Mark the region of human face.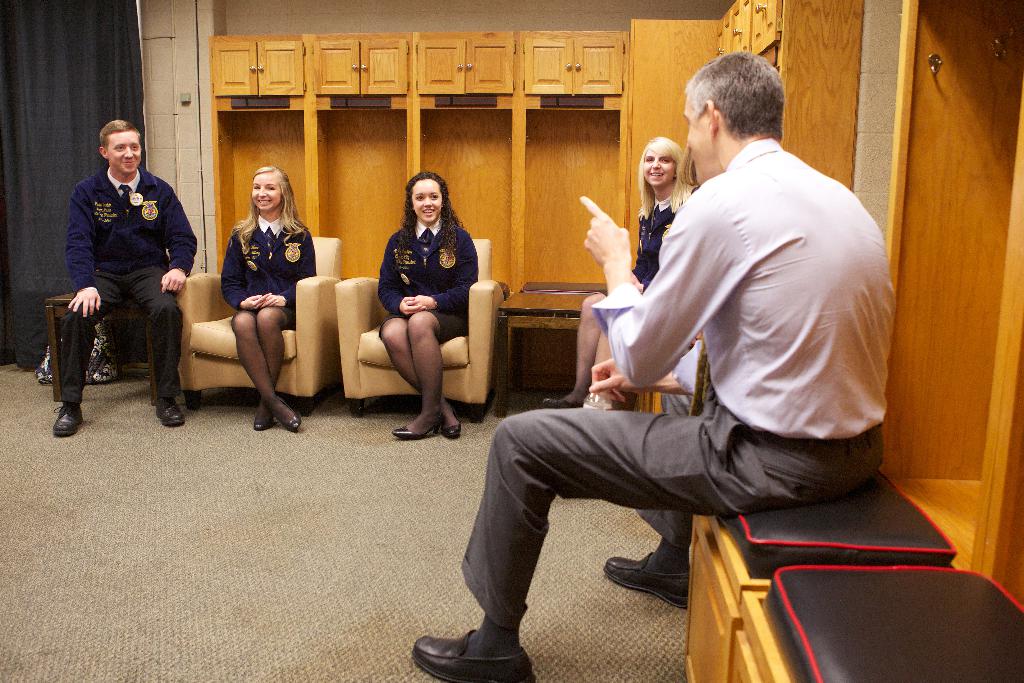
Region: {"left": 252, "top": 172, "right": 283, "bottom": 213}.
